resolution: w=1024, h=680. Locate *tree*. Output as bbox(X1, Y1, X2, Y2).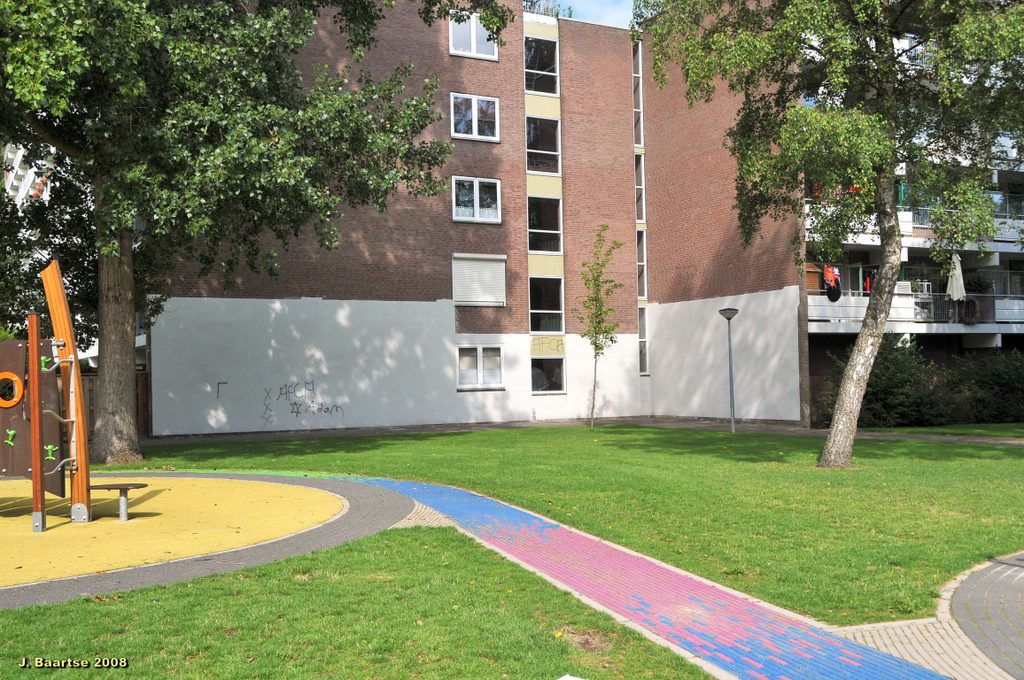
bbox(0, 0, 514, 465).
